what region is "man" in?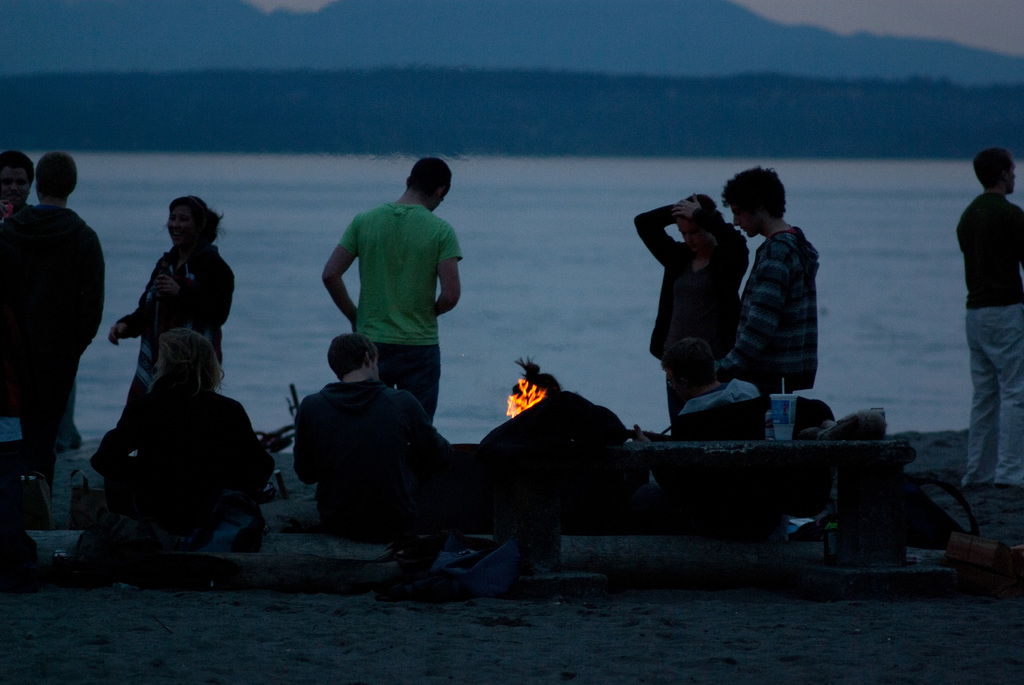
702, 164, 816, 399.
